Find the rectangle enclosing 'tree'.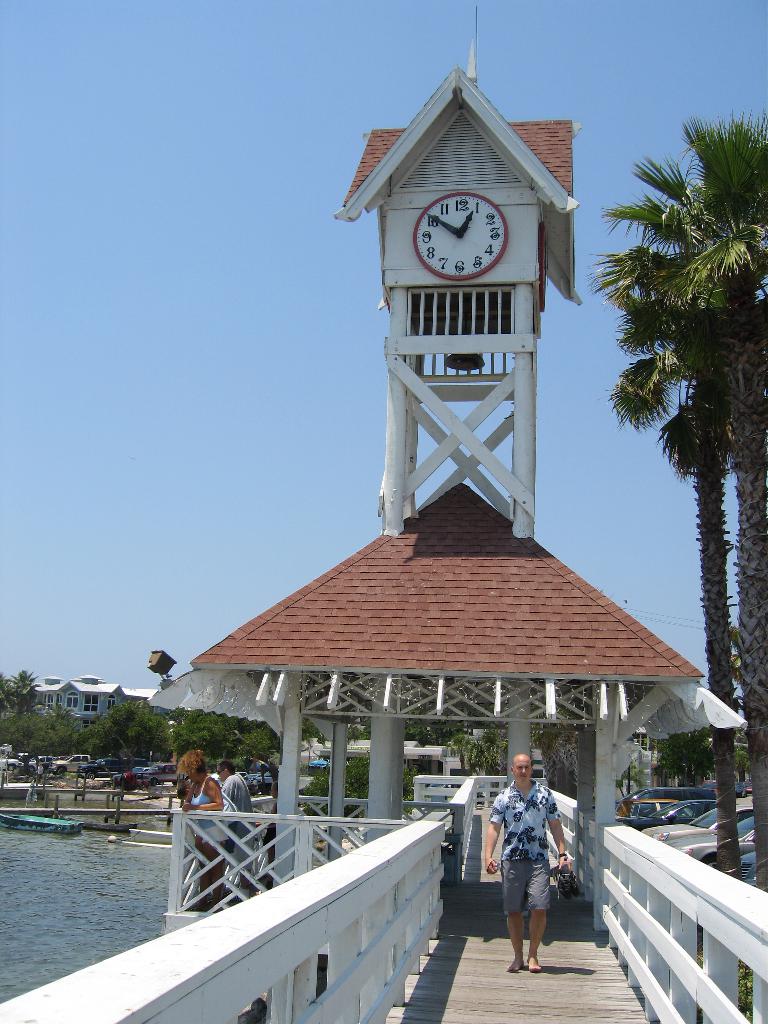
[0,669,12,716].
